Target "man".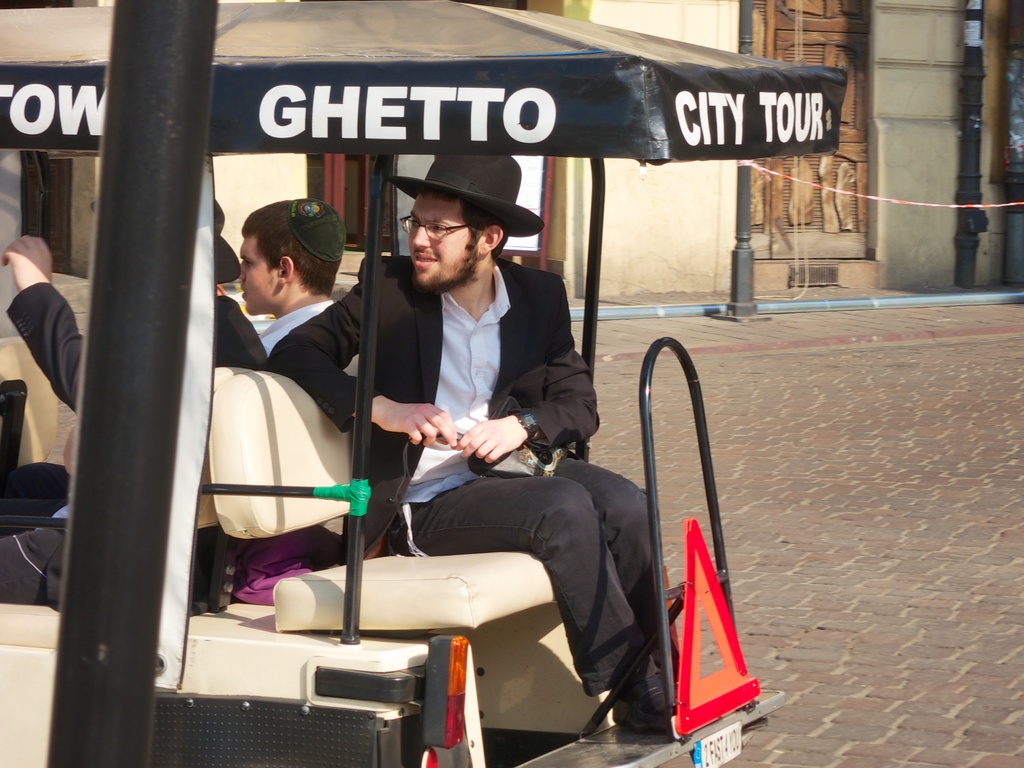
Target region: crop(266, 156, 682, 737).
